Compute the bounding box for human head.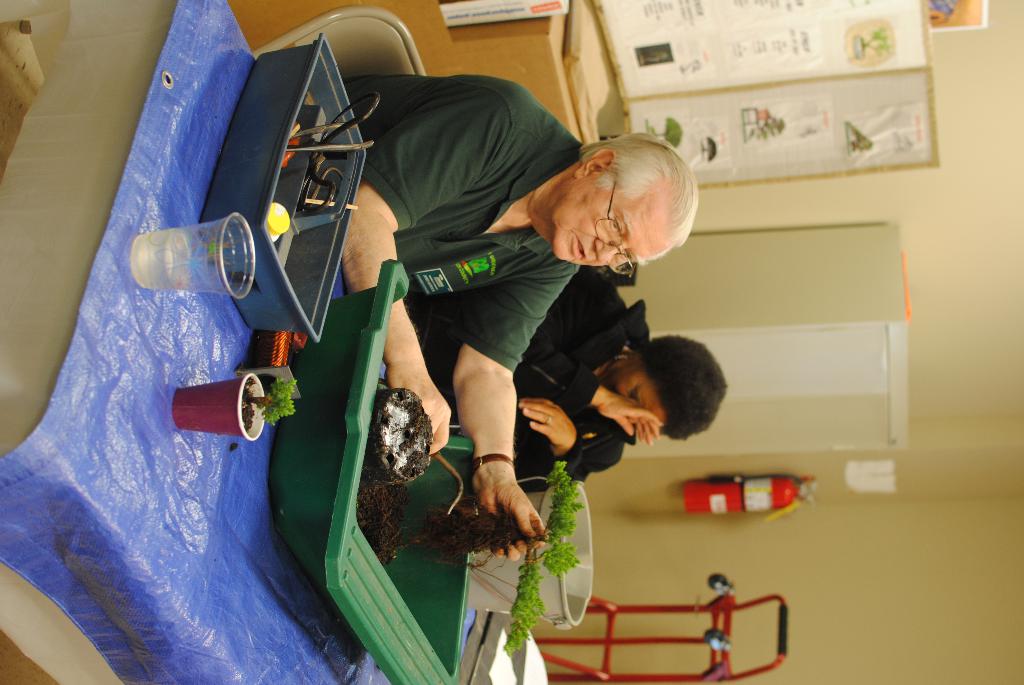
(x1=528, y1=130, x2=692, y2=271).
